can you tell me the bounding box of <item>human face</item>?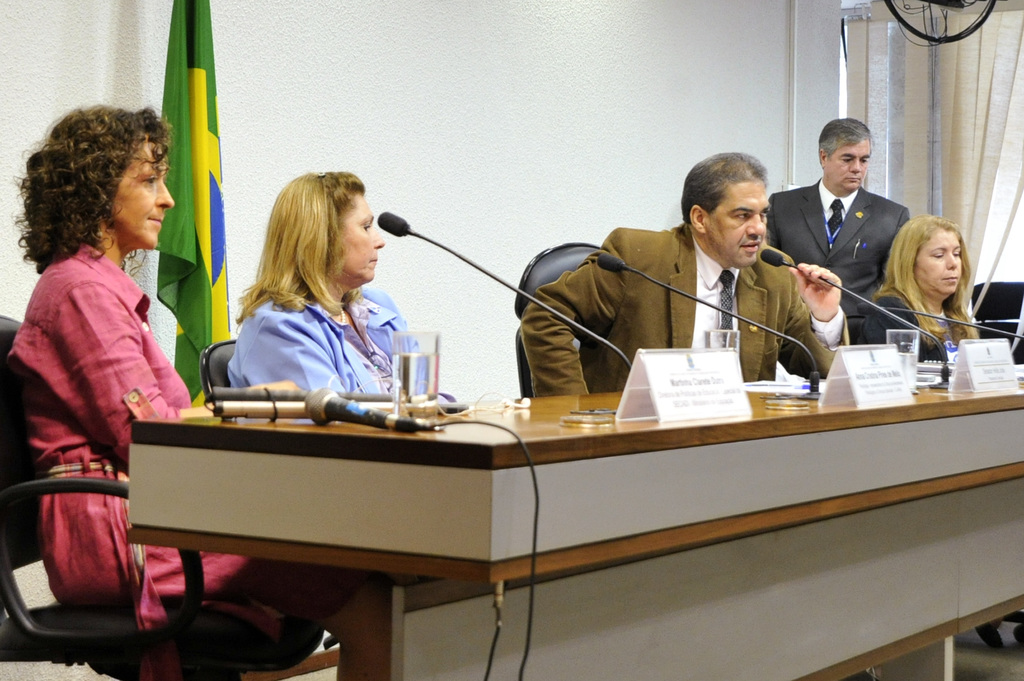
BBox(824, 138, 871, 188).
